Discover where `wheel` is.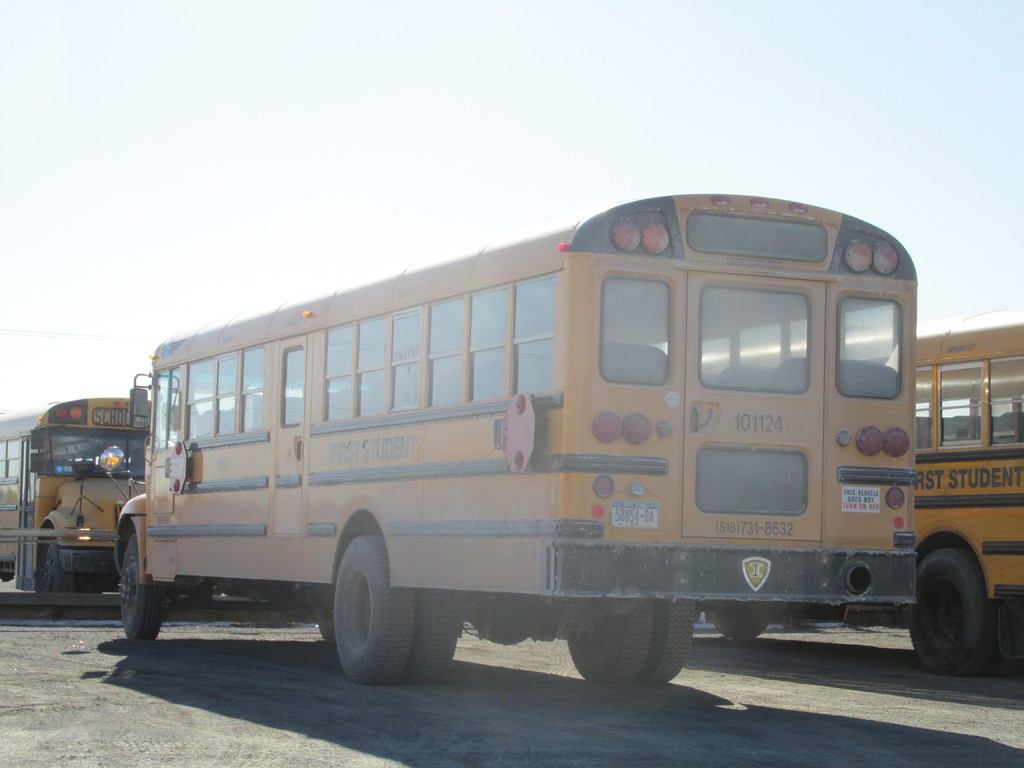
Discovered at locate(337, 528, 471, 685).
